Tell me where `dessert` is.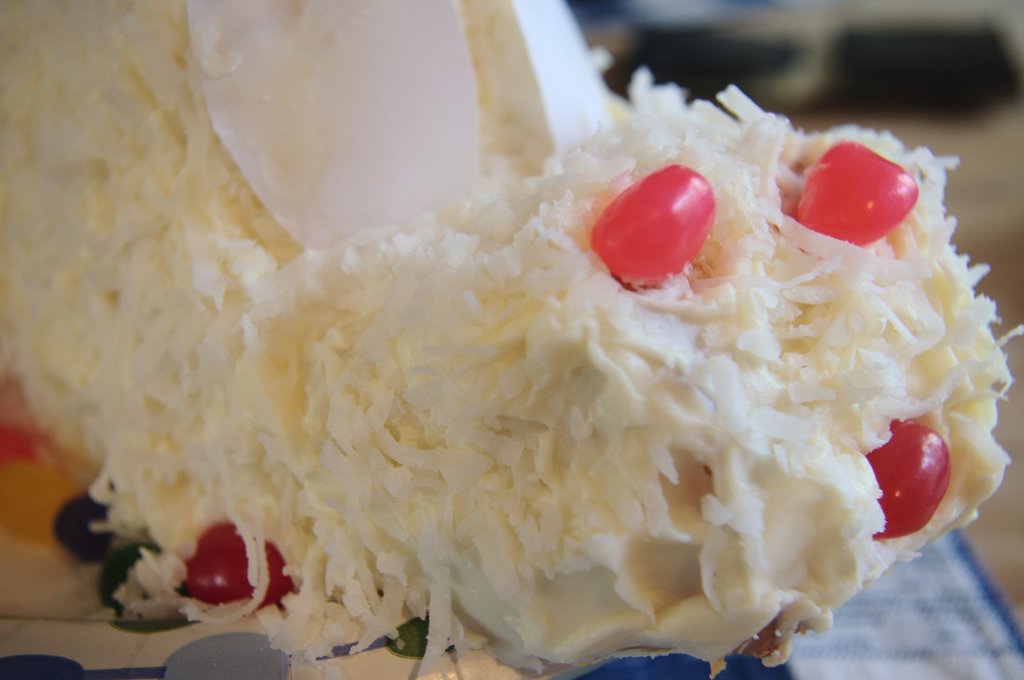
`dessert` is at bbox(81, 25, 1015, 660).
